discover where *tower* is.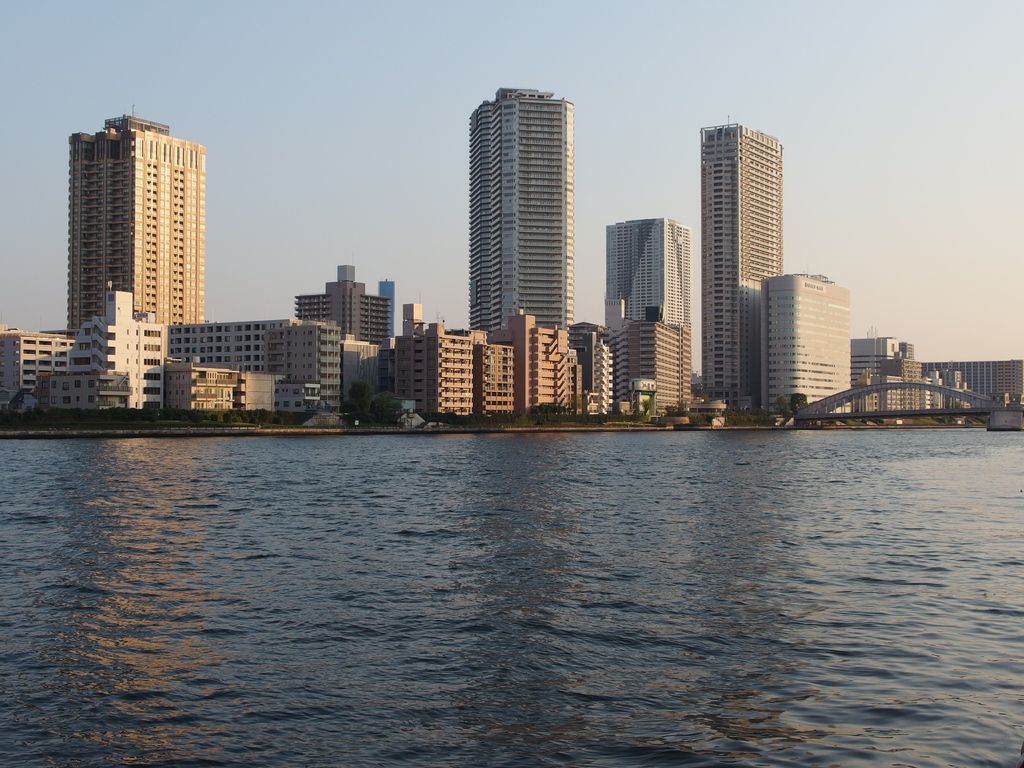
Discovered at box=[465, 90, 579, 338].
